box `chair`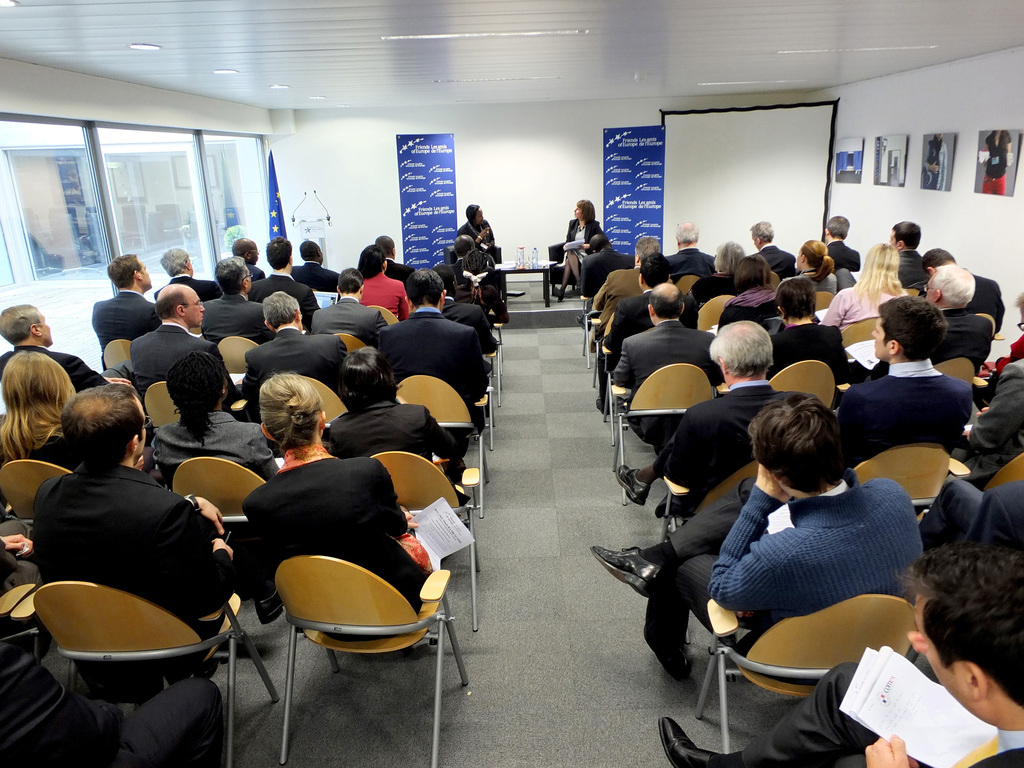
(931,352,977,395)
